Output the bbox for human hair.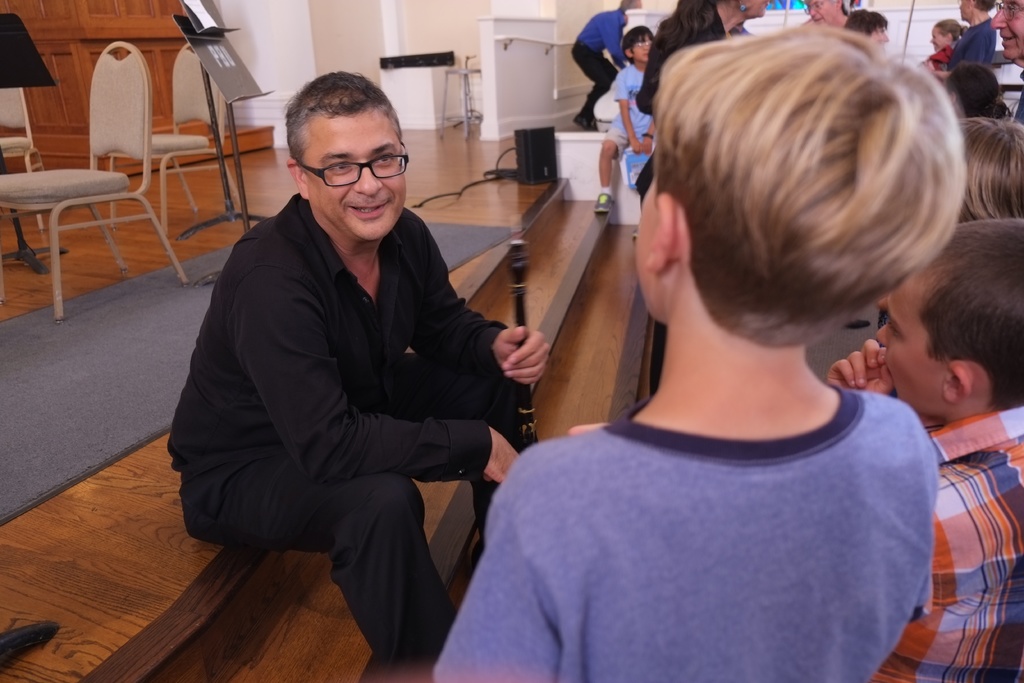
(289,69,404,173).
